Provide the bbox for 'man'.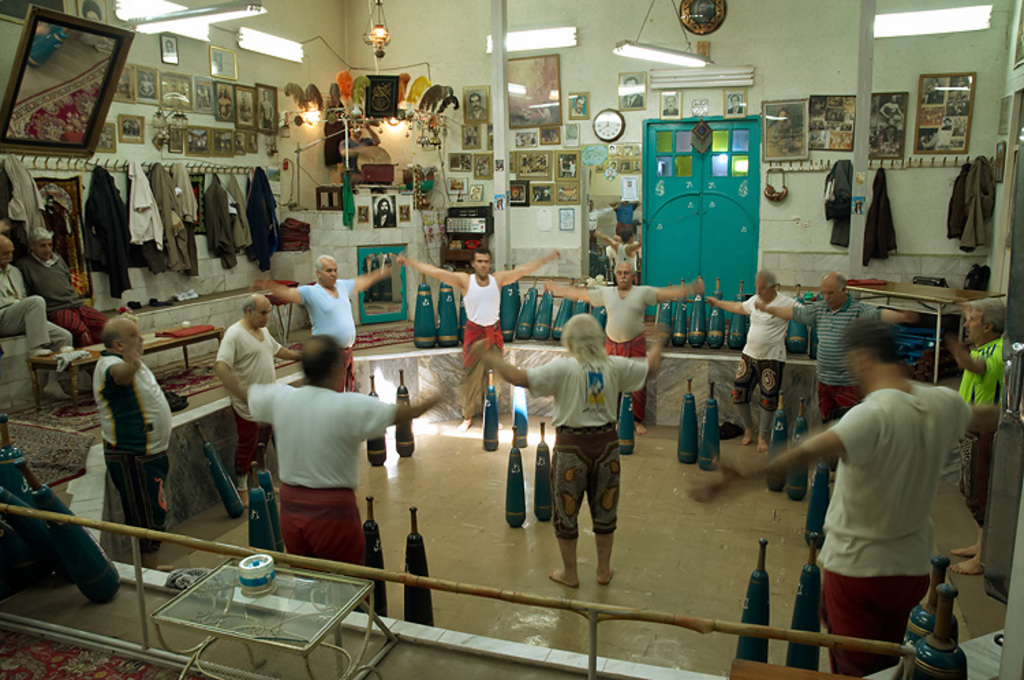
region(377, 202, 393, 225).
